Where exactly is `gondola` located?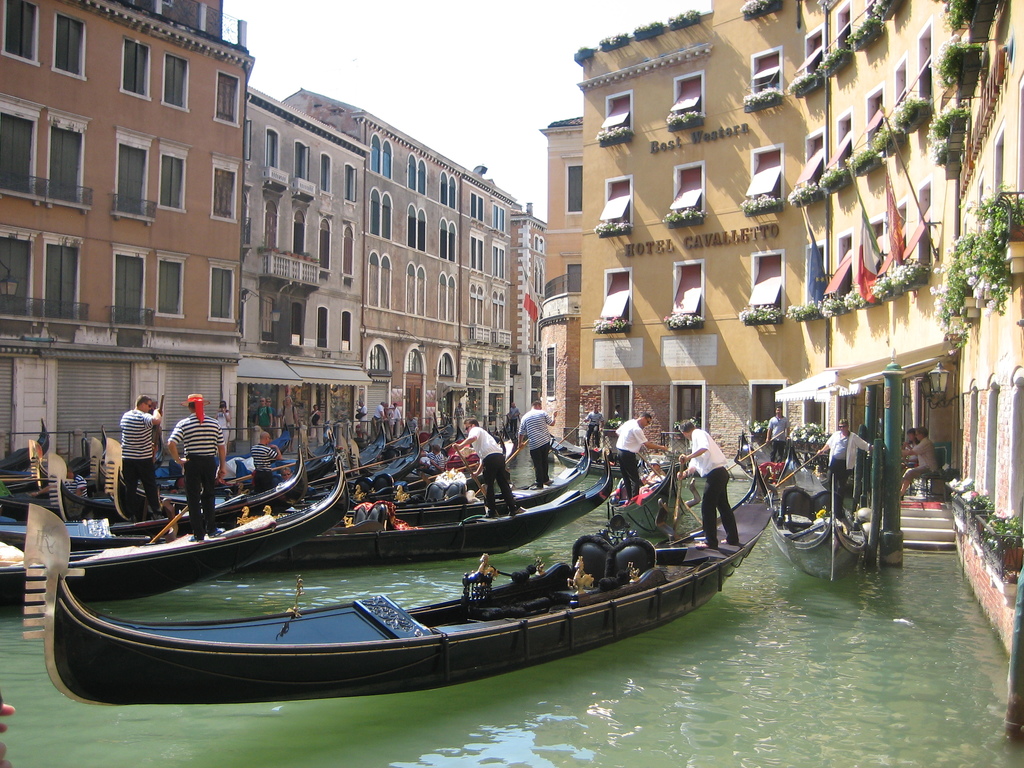
Its bounding box is x1=787, y1=465, x2=884, y2=598.
